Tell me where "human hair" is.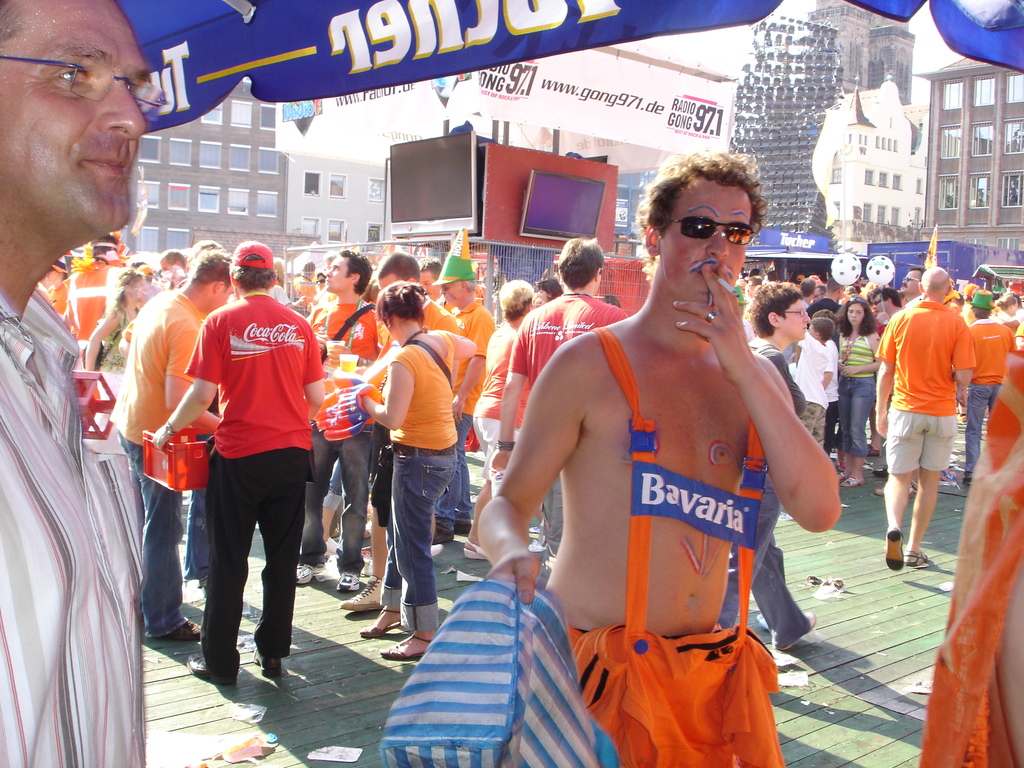
"human hair" is at pyautogui.locateOnScreen(420, 255, 444, 282).
